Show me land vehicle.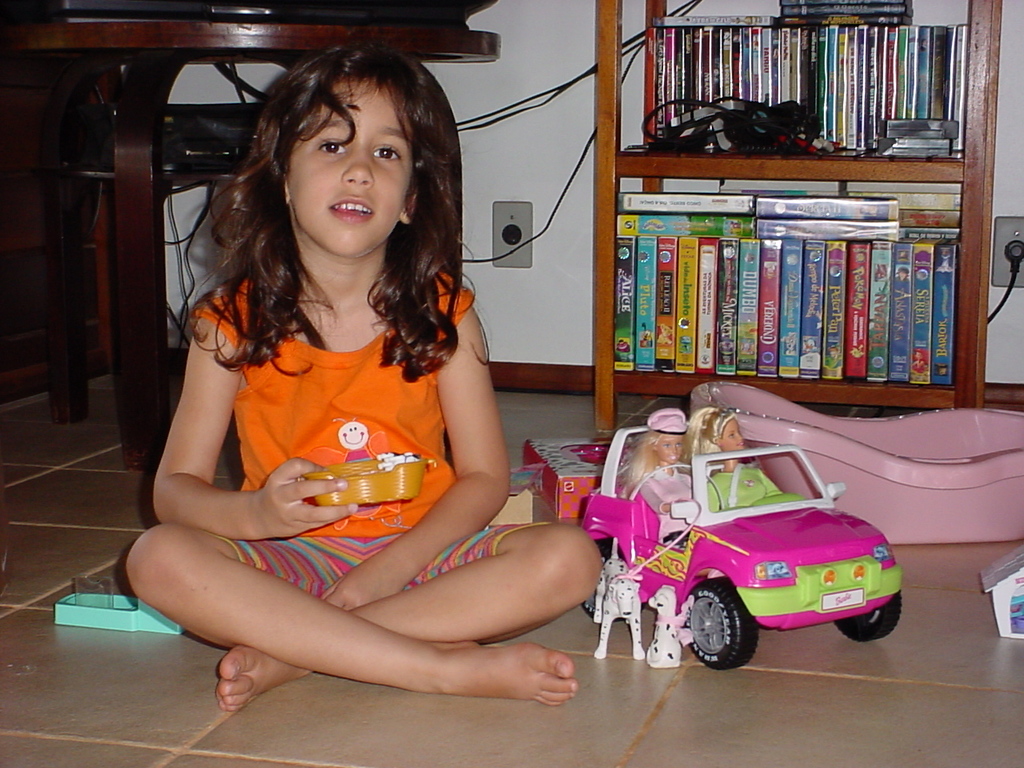
land vehicle is here: <region>565, 437, 905, 682</region>.
